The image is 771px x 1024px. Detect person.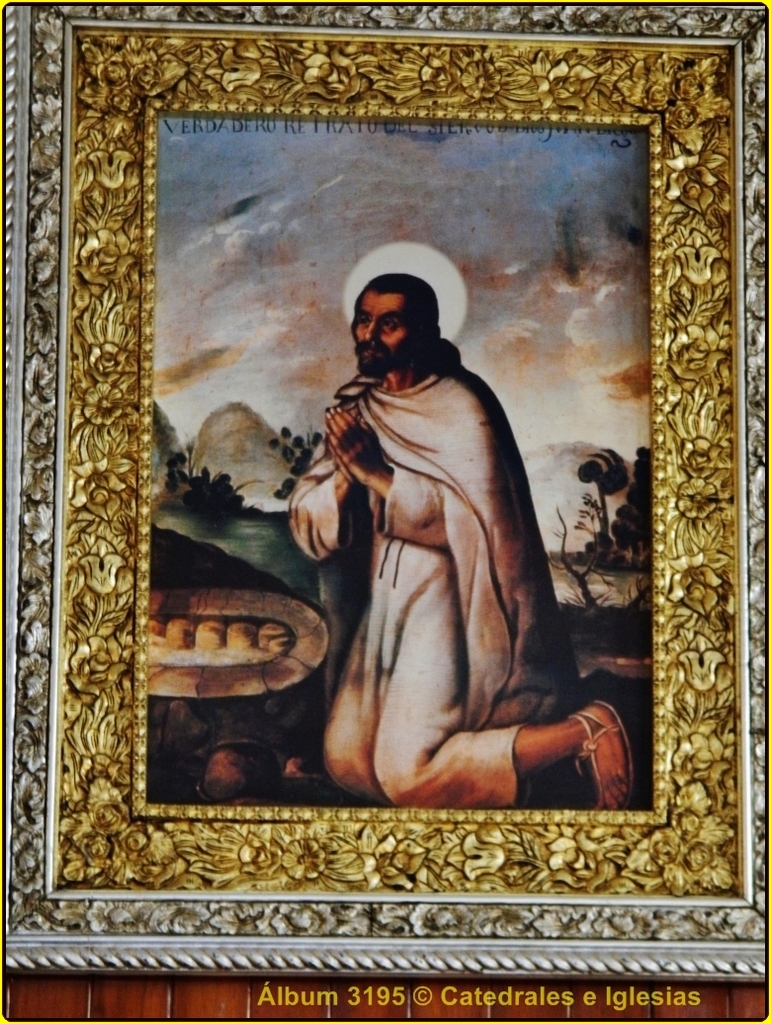
Detection: l=292, t=270, r=636, b=816.
